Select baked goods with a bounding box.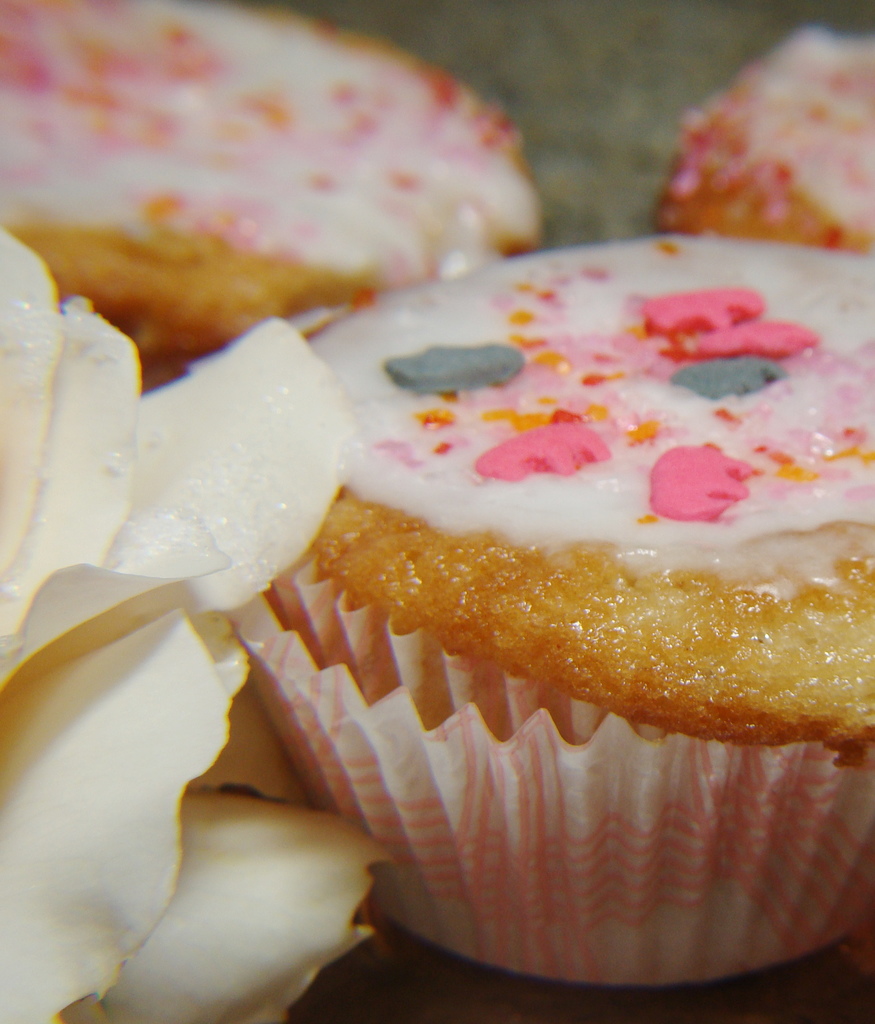
crop(0, 0, 543, 391).
